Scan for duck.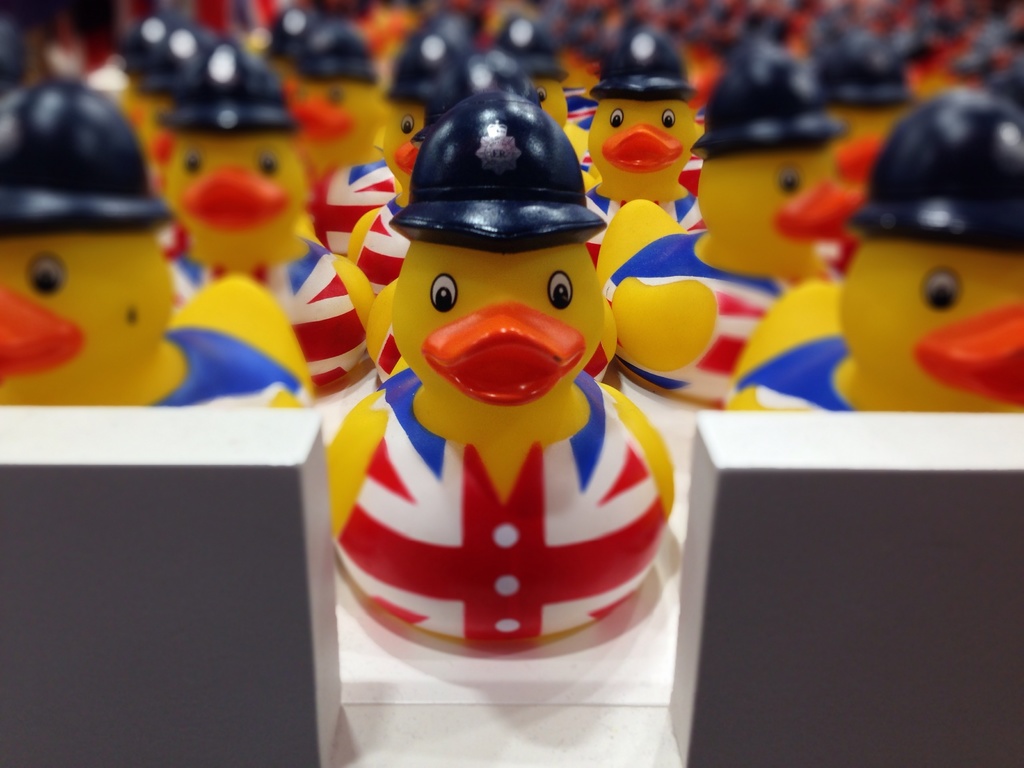
Scan result: box(322, 90, 672, 648).
